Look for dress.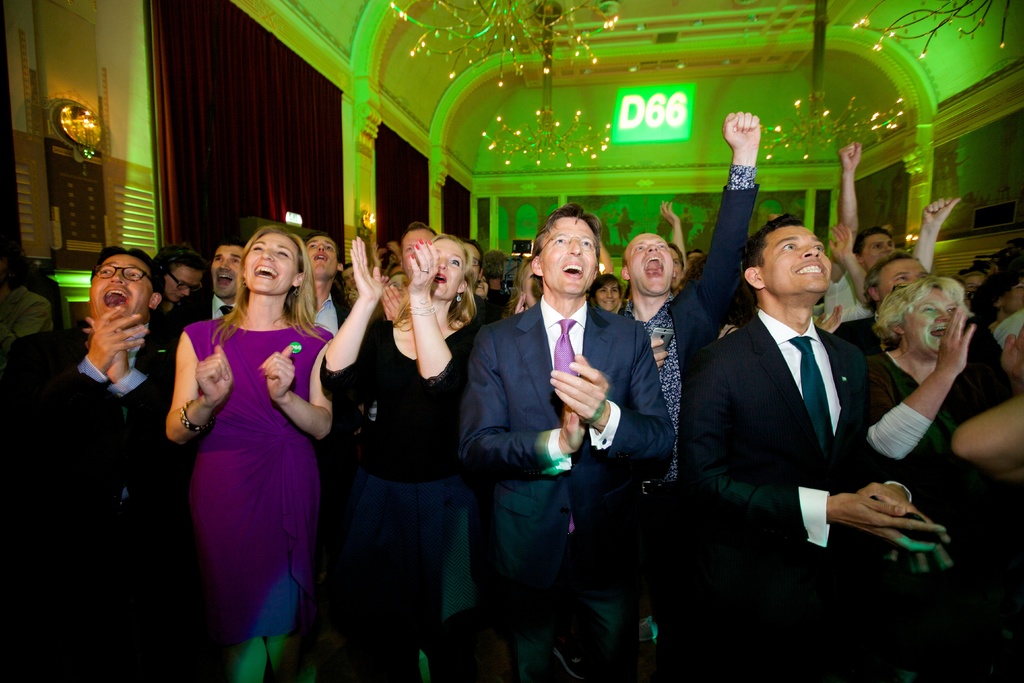
Found: bbox=[191, 317, 322, 654].
